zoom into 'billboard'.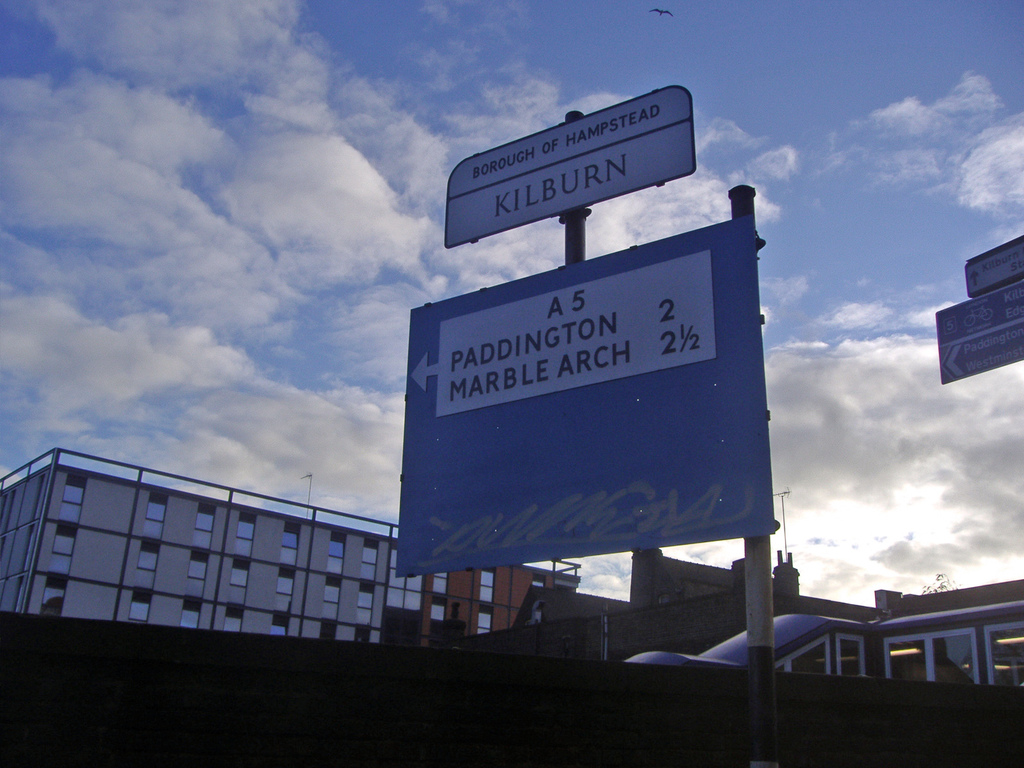
Zoom target: select_region(933, 280, 1023, 384).
